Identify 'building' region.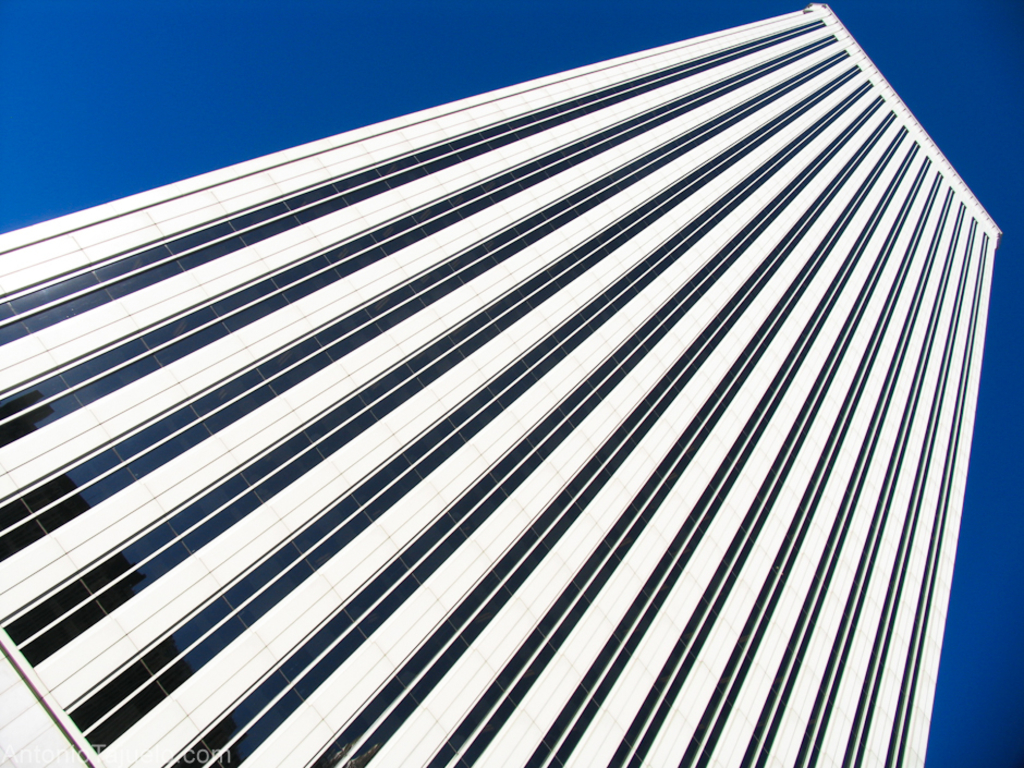
Region: [x1=0, y1=1, x2=1008, y2=767].
